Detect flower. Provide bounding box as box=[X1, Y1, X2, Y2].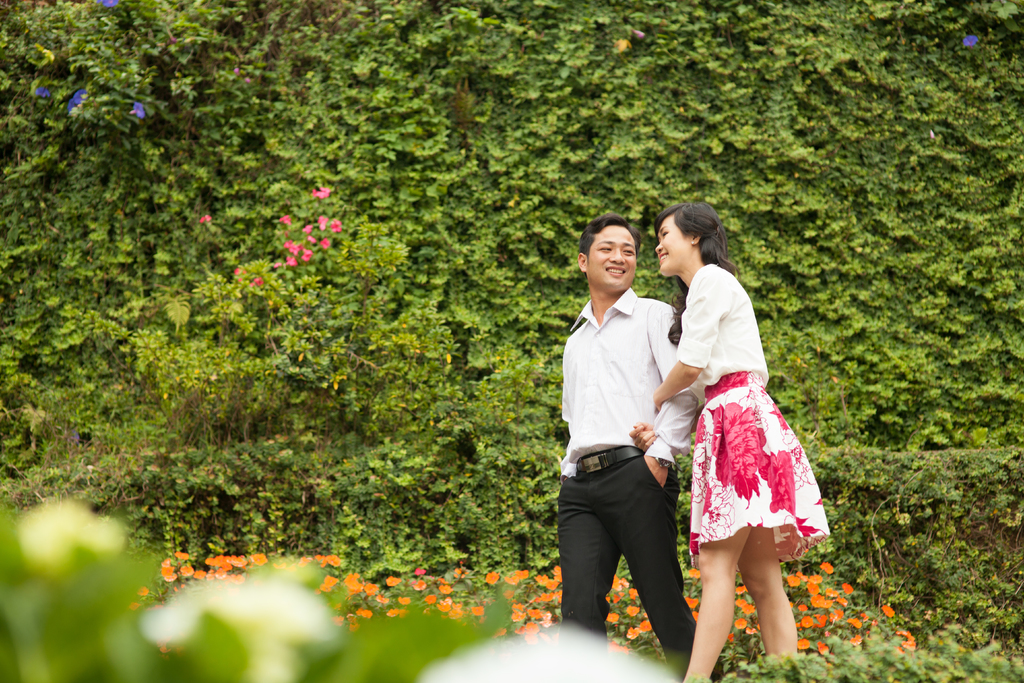
box=[99, 0, 120, 14].
